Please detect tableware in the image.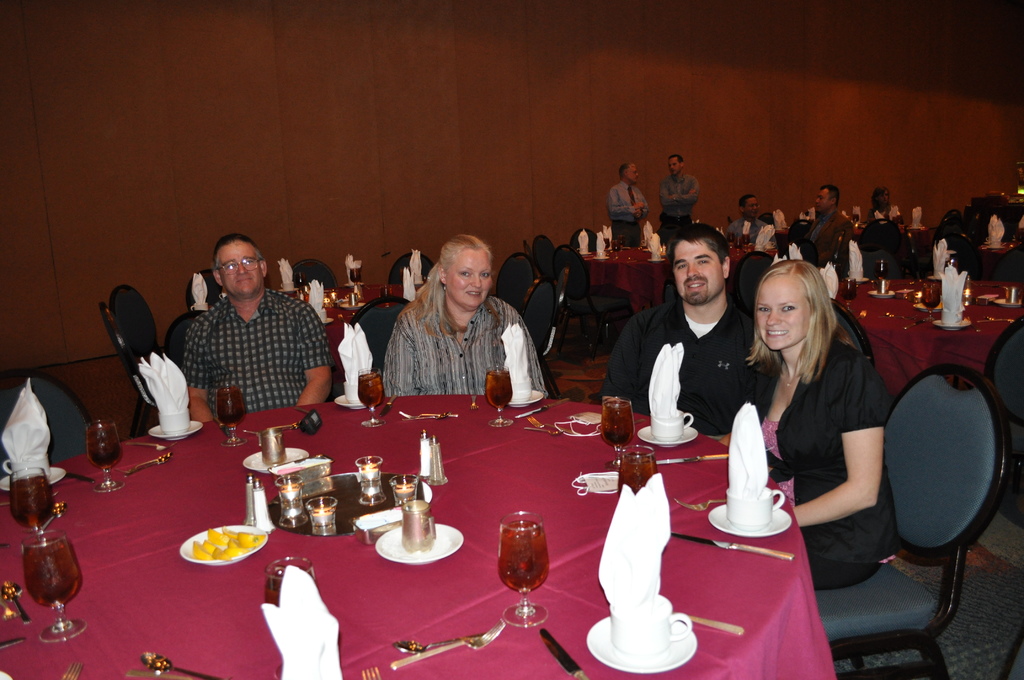
pyautogui.locateOnScreen(600, 396, 636, 465).
